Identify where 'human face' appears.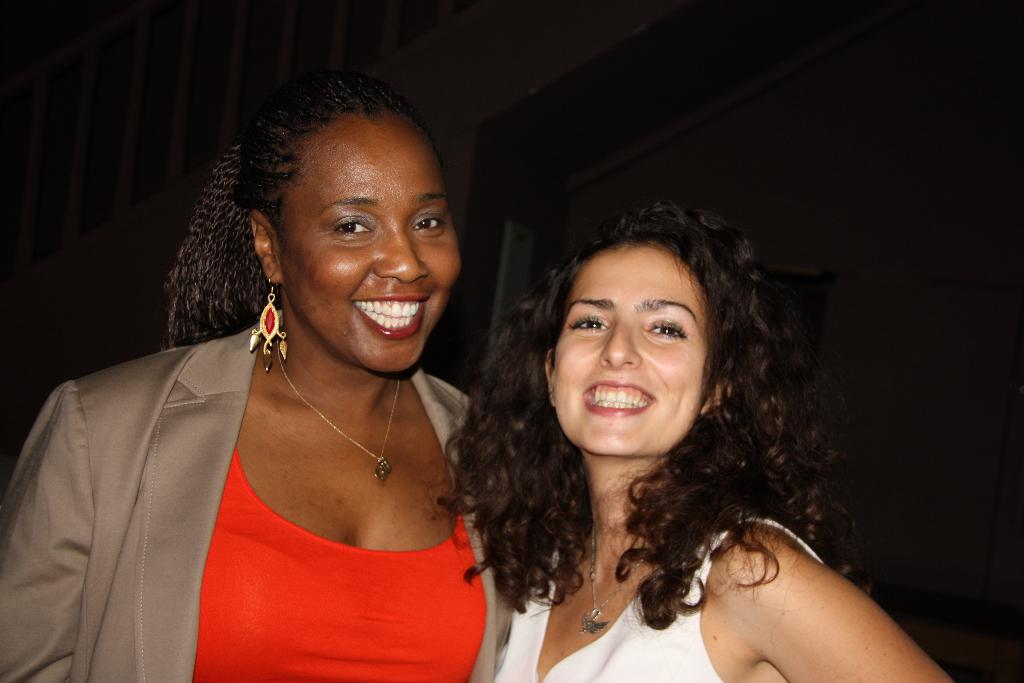
Appears at box(278, 112, 461, 370).
